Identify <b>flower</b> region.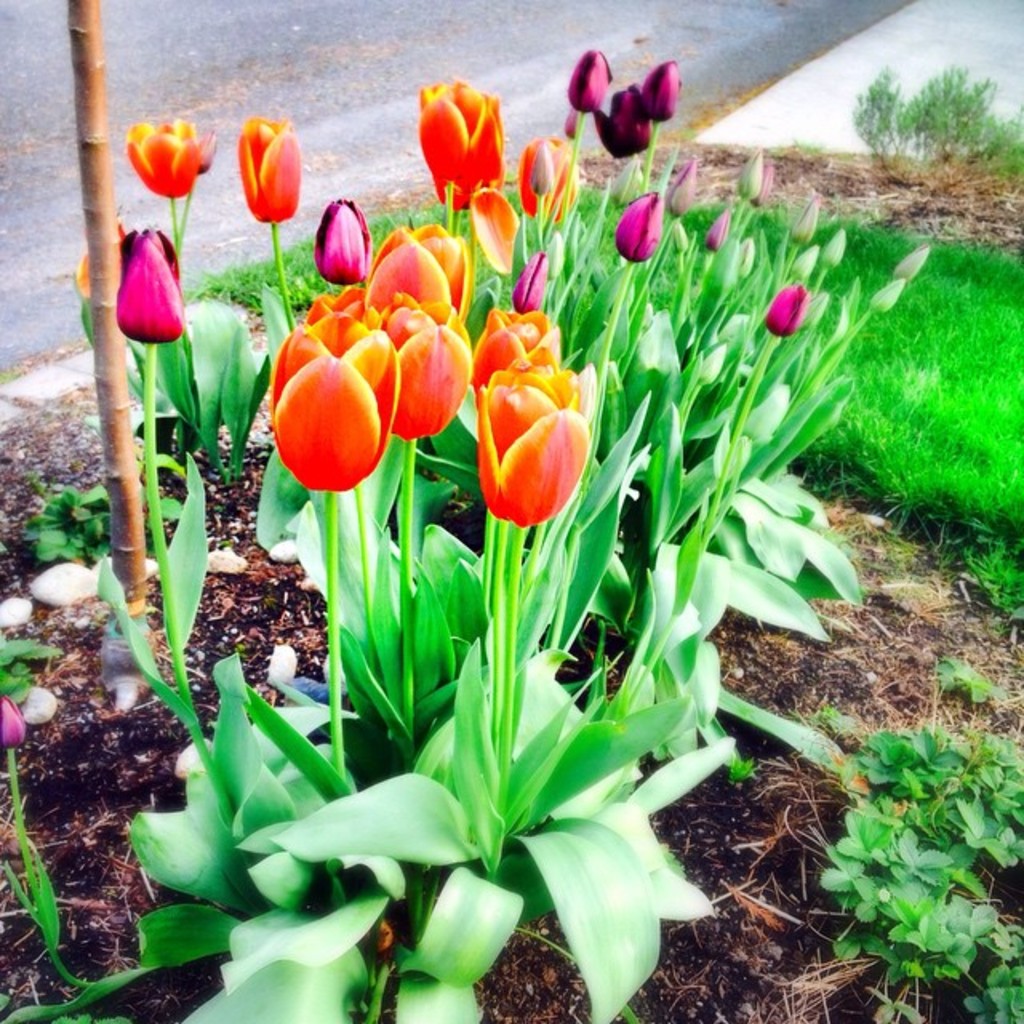
Region: 765:270:795:333.
